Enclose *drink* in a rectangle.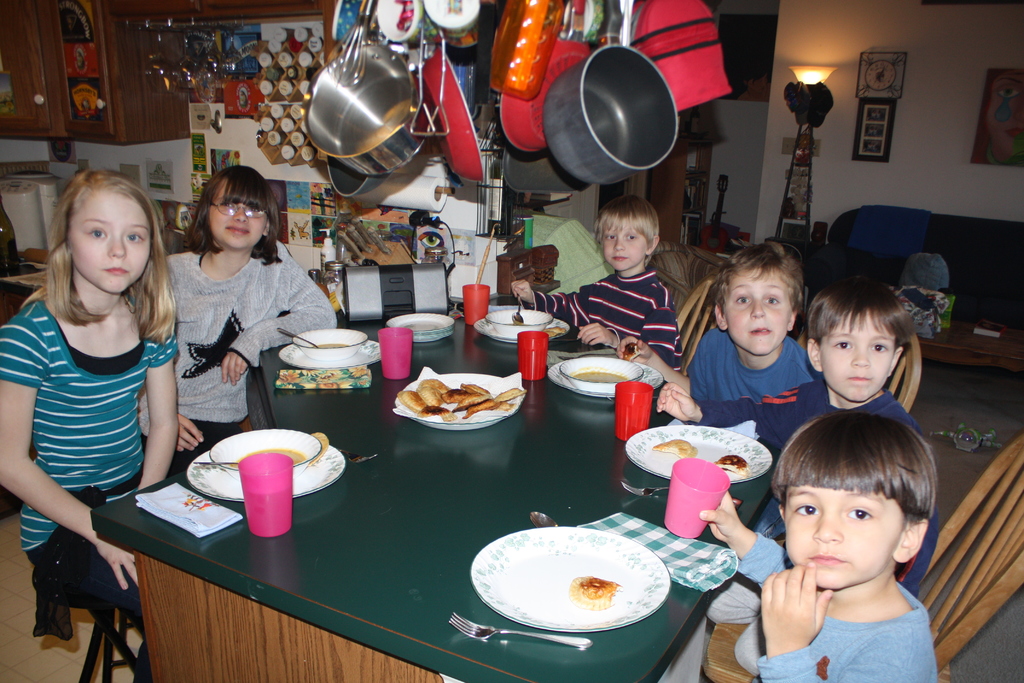
x1=248 y1=490 x2=293 y2=526.
